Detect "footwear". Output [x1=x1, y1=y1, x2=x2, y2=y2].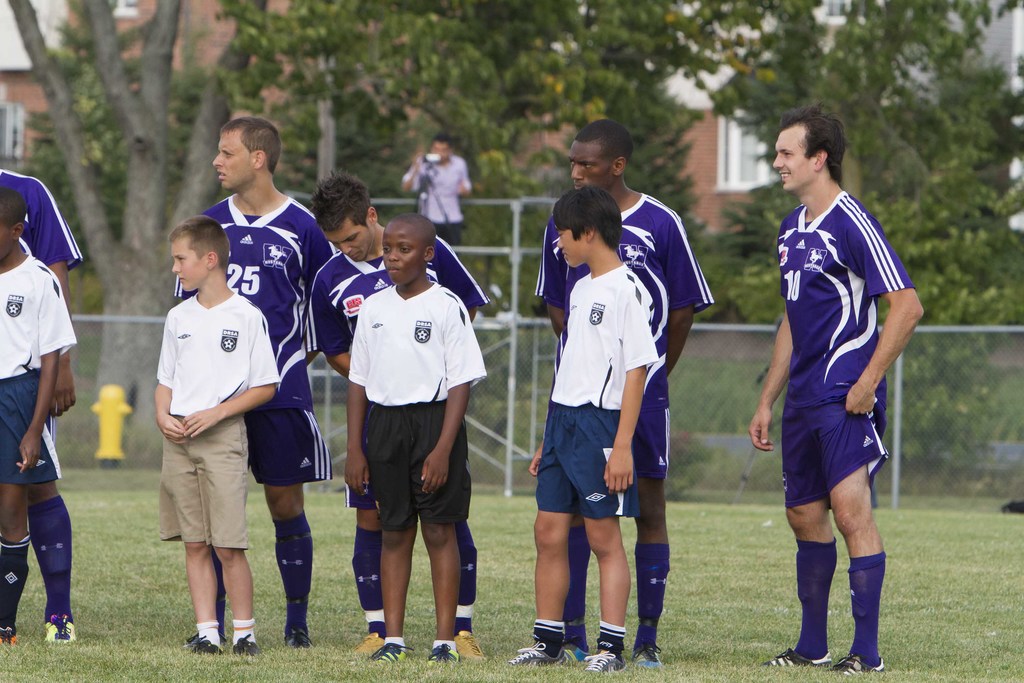
[x1=427, y1=642, x2=458, y2=666].
